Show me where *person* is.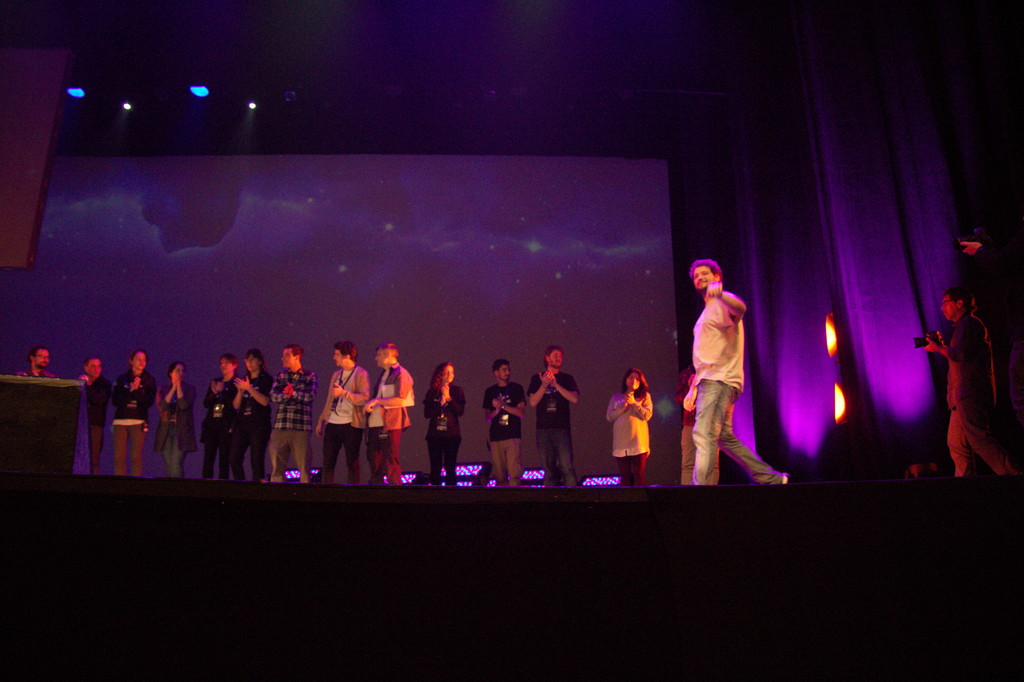
*person* is at x1=604, y1=369, x2=653, y2=488.
